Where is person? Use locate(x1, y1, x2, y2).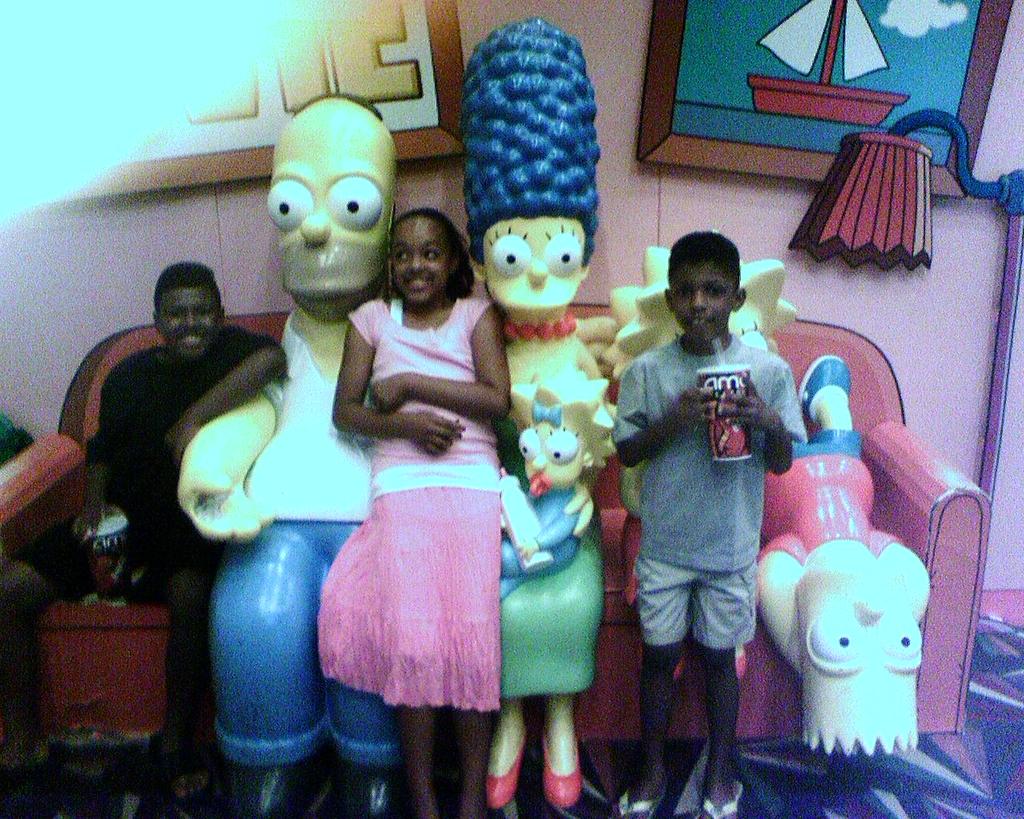
locate(327, 208, 507, 818).
